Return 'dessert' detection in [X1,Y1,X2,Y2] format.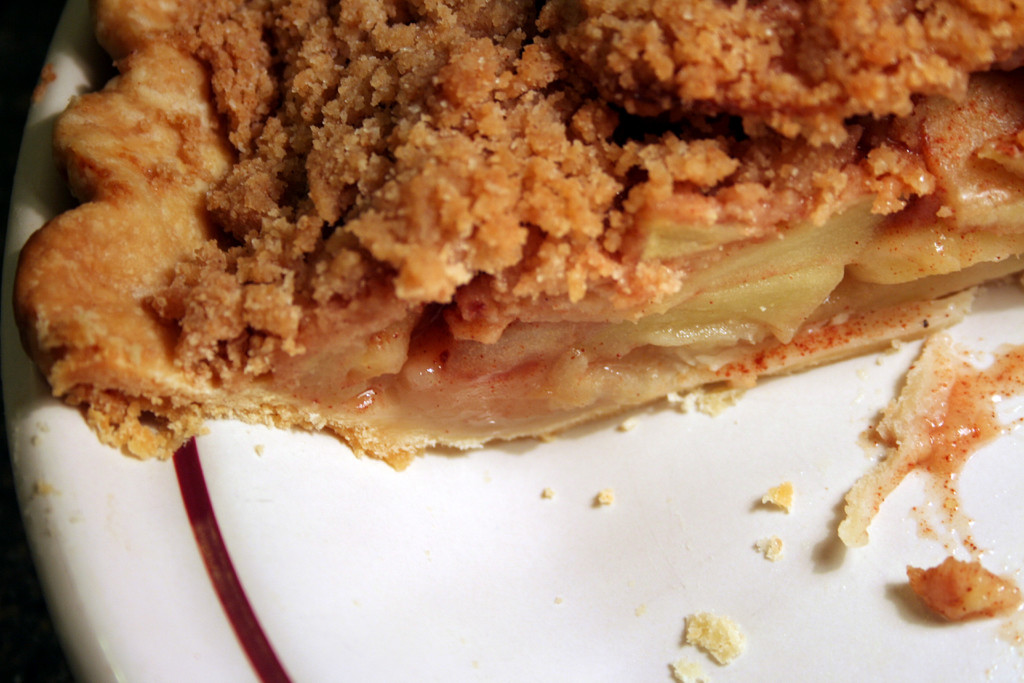
[10,0,987,504].
